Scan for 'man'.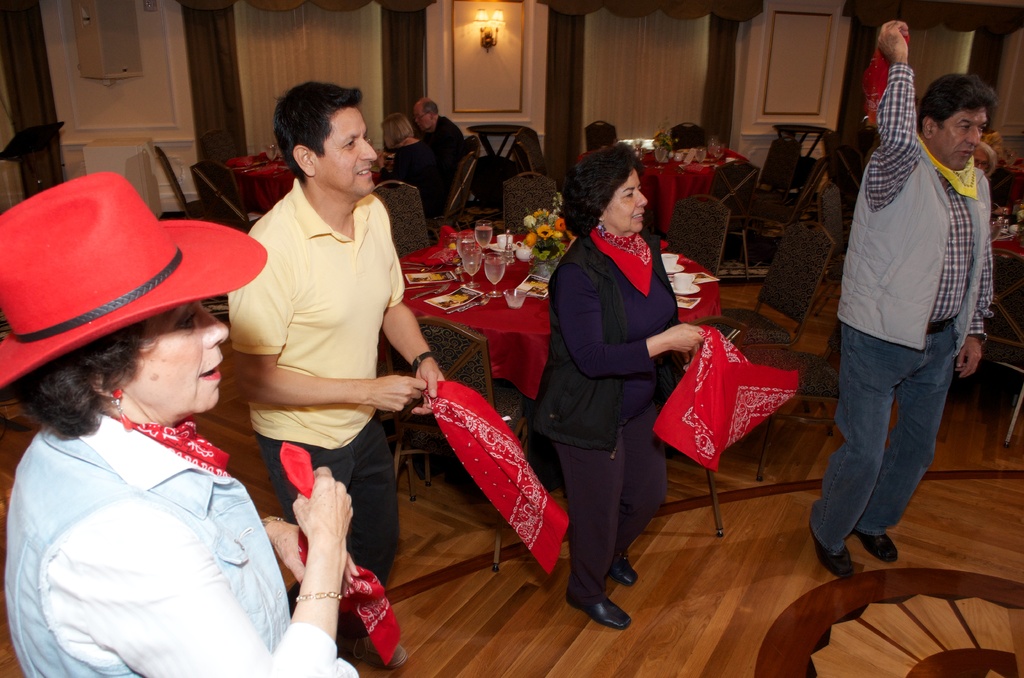
Scan result: detection(226, 78, 438, 671).
